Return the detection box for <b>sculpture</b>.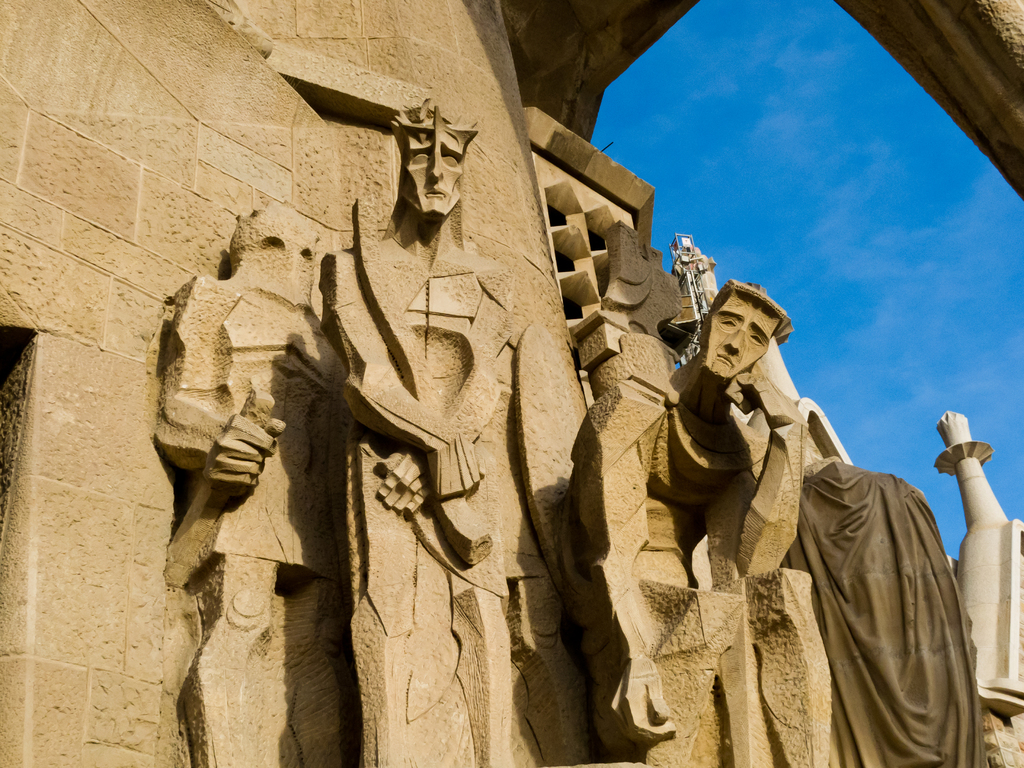
<bbox>783, 450, 988, 767</bbox>.
